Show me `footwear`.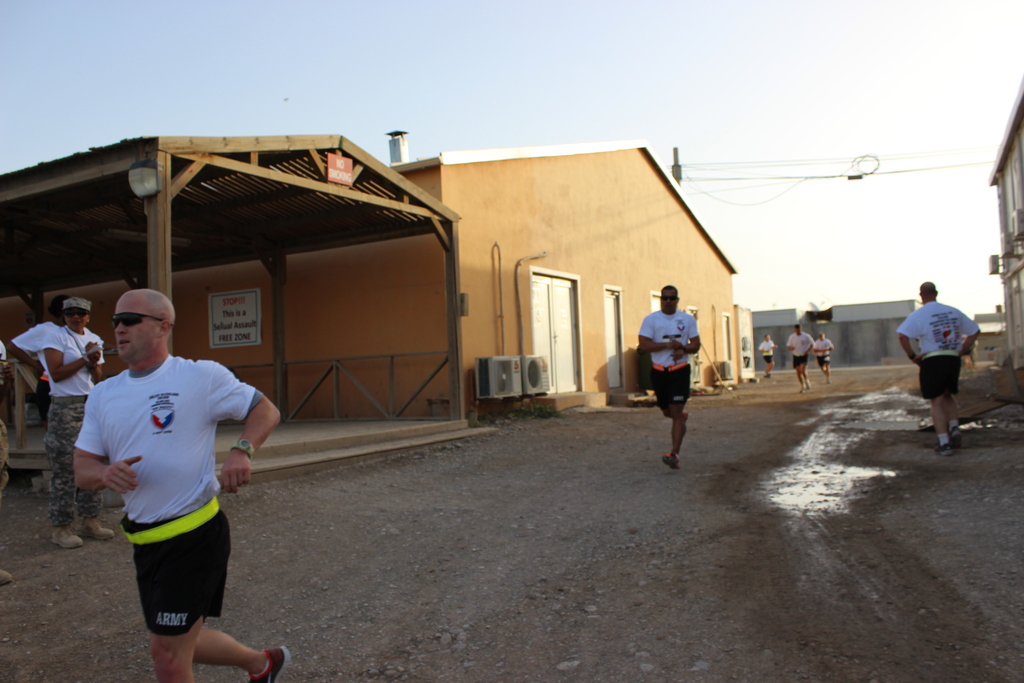
`footwear` is here: {"x1": 51, "y1": 525, "x2": 84, "y2": 550}.
